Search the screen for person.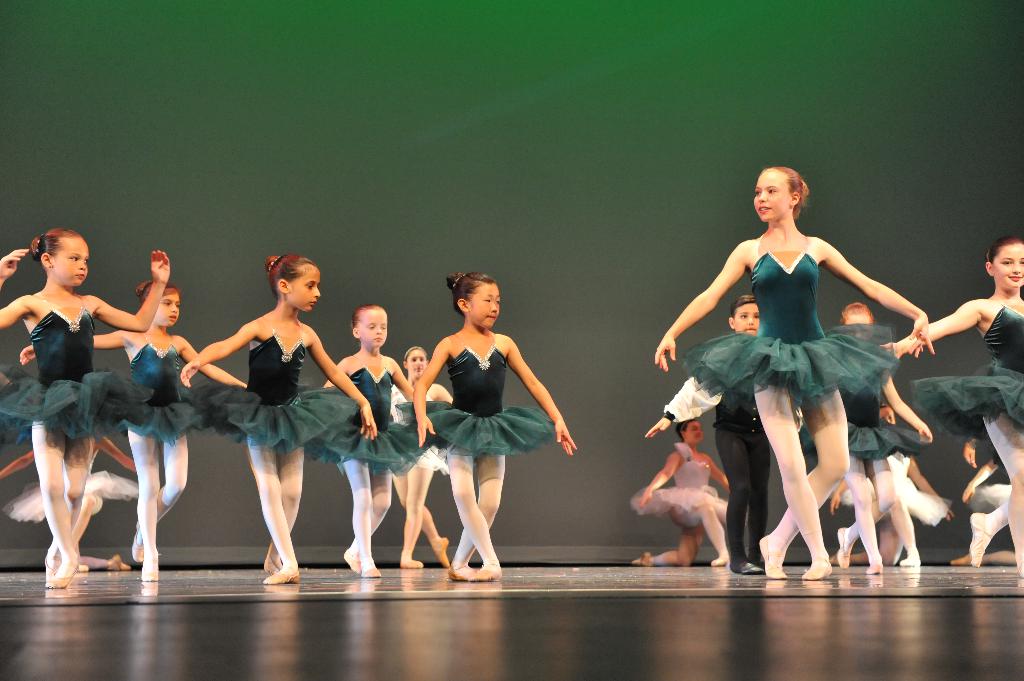
Found at x1=632, y1=426, x2=730, y2=566.
